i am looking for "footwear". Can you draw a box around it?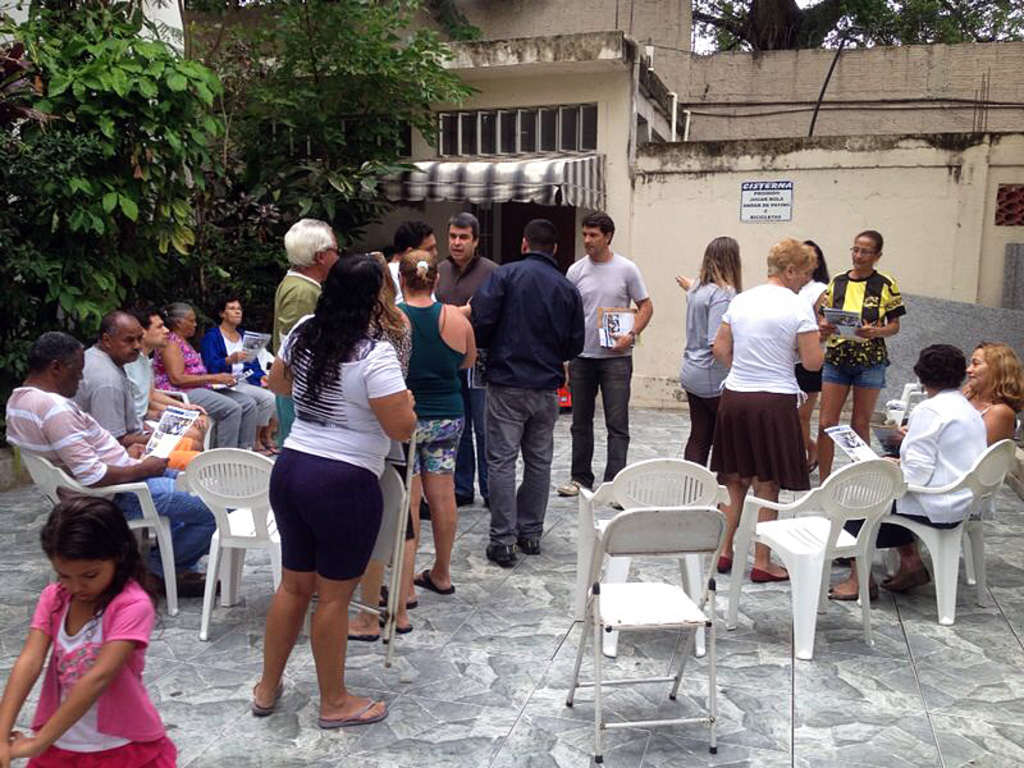
Sure, the bounding box is bbox=(718, 556, 733, 577).
